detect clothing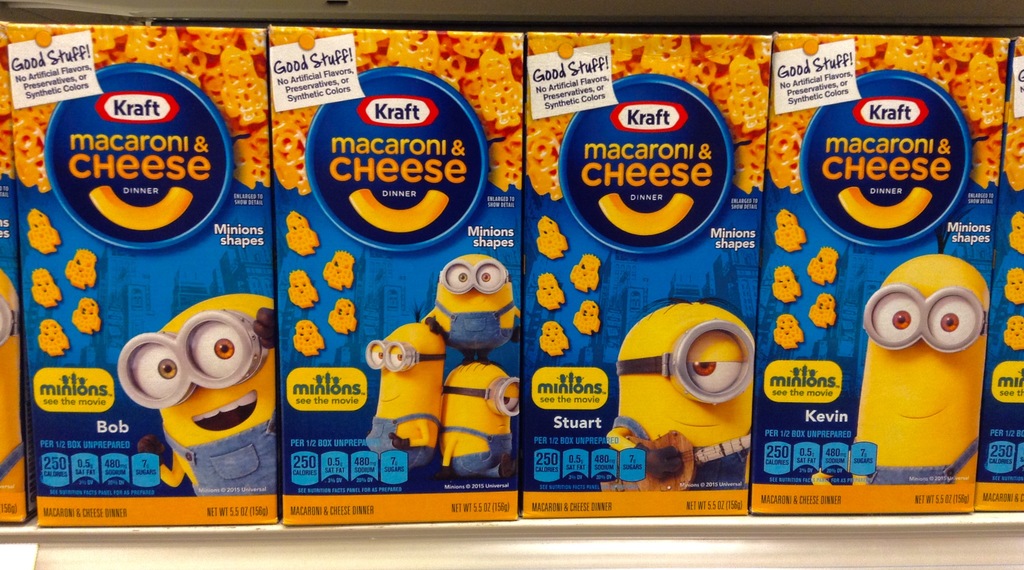
bbox=(864, 437, 982, 484)
